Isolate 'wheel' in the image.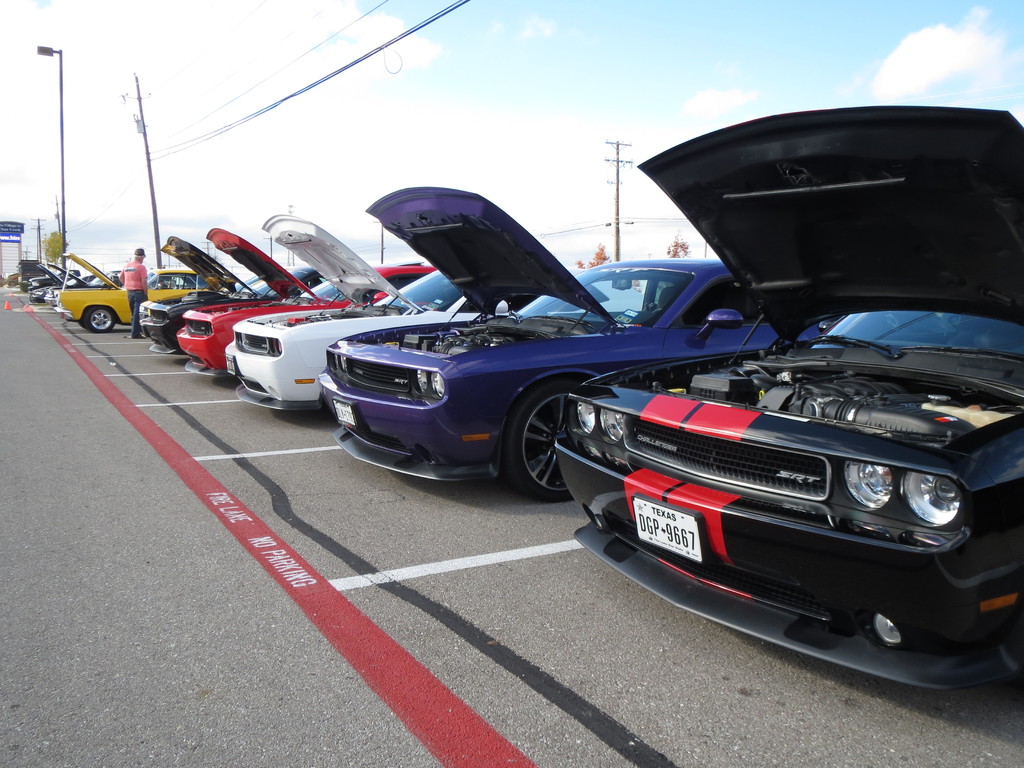
Isolated region: 77:303:118:335.
